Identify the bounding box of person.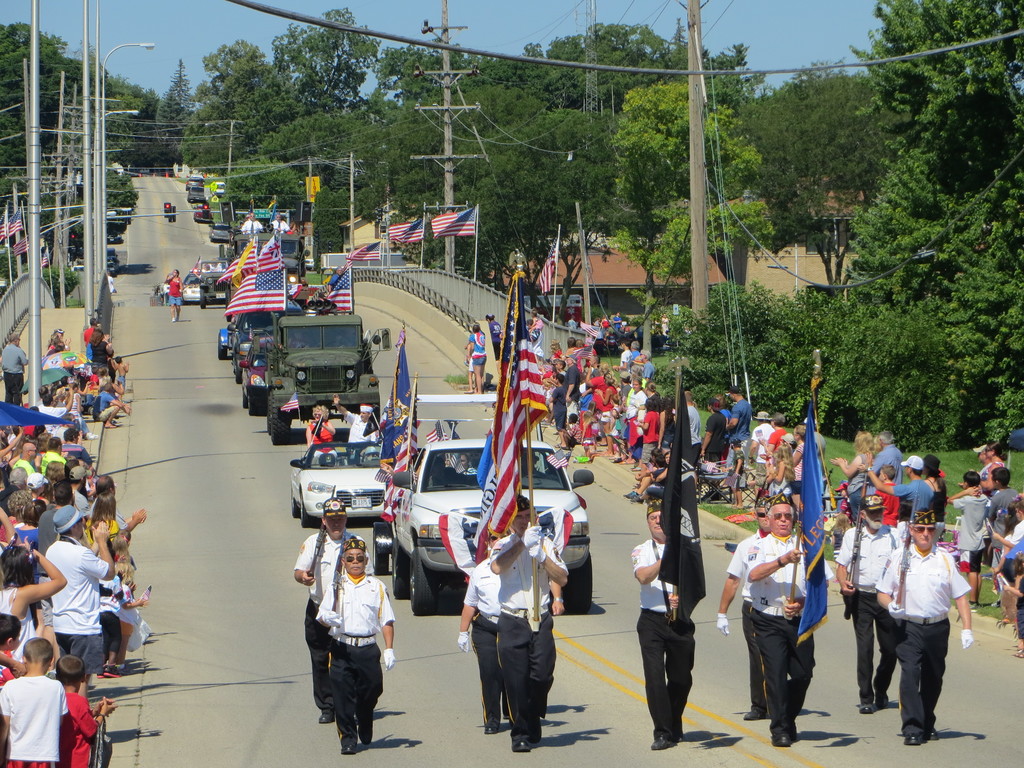
Rect(293, 494, 374, 725).
